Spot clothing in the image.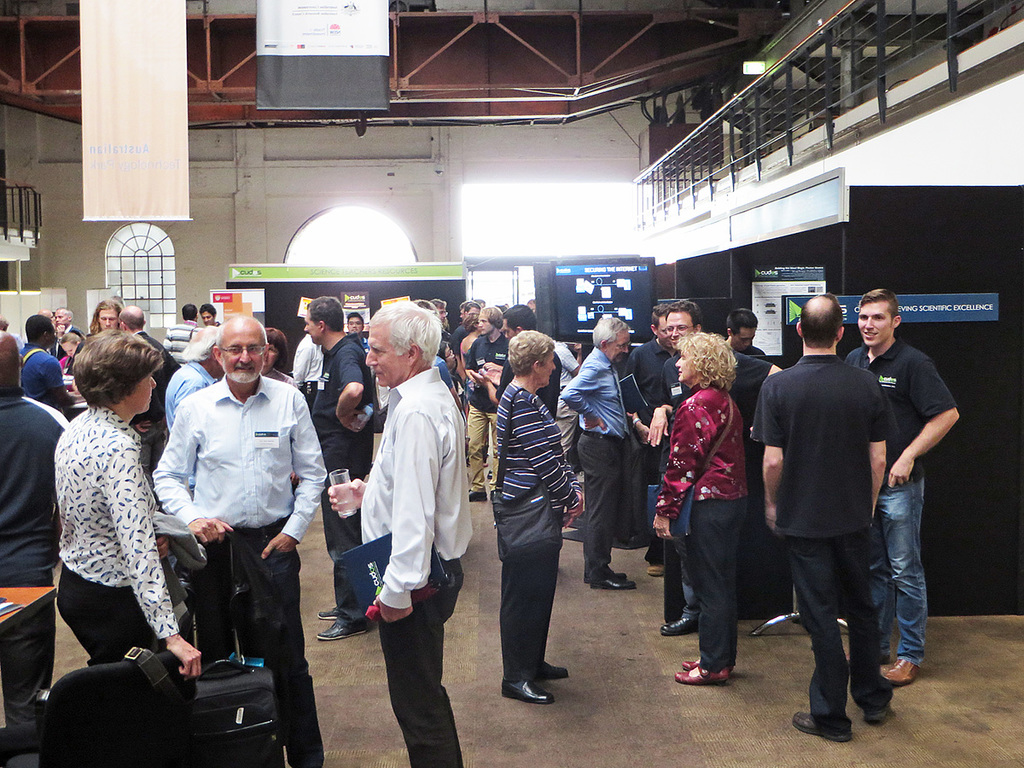
clothing found at 345/309/465/711.
